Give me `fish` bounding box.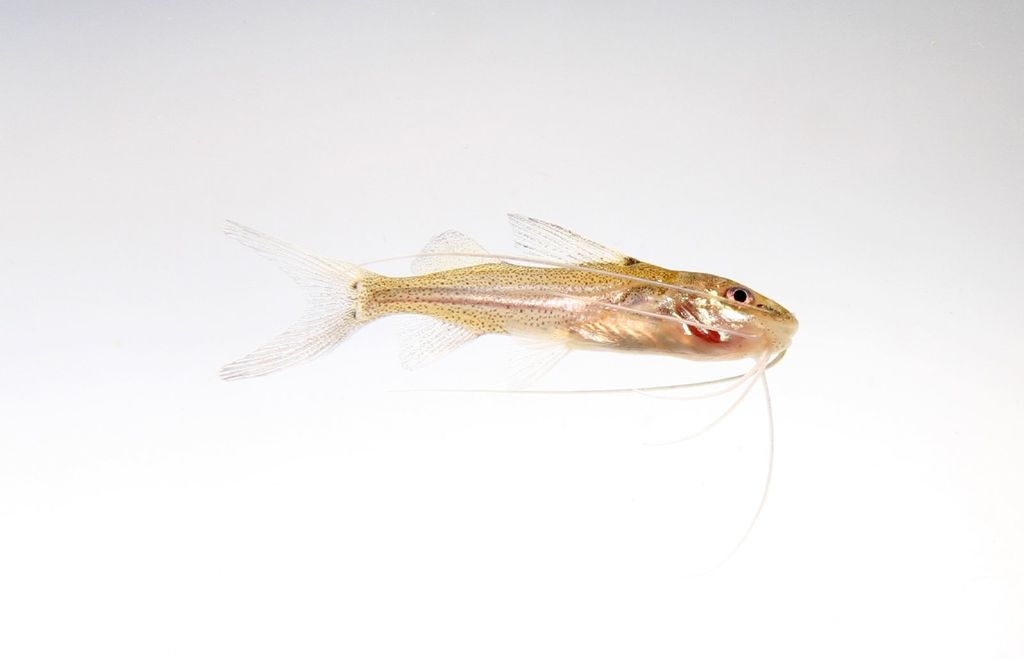
x1=194 y1=200 x2=812 y2=528.
